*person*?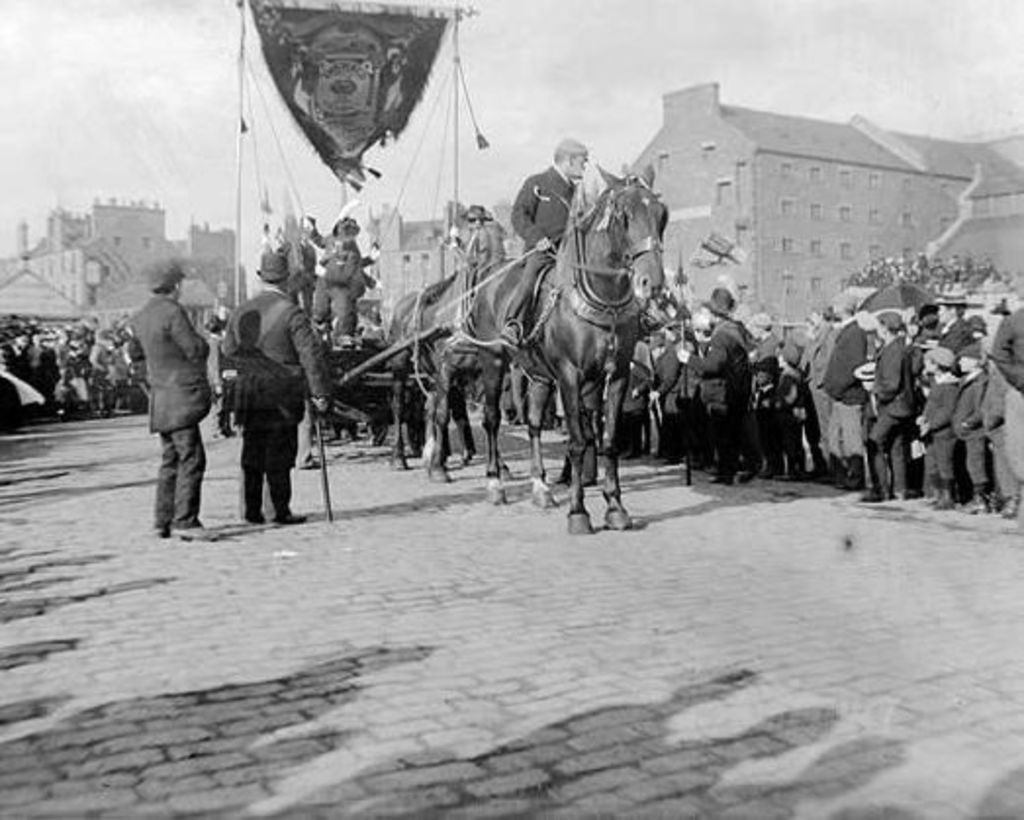
290 213 380 352
